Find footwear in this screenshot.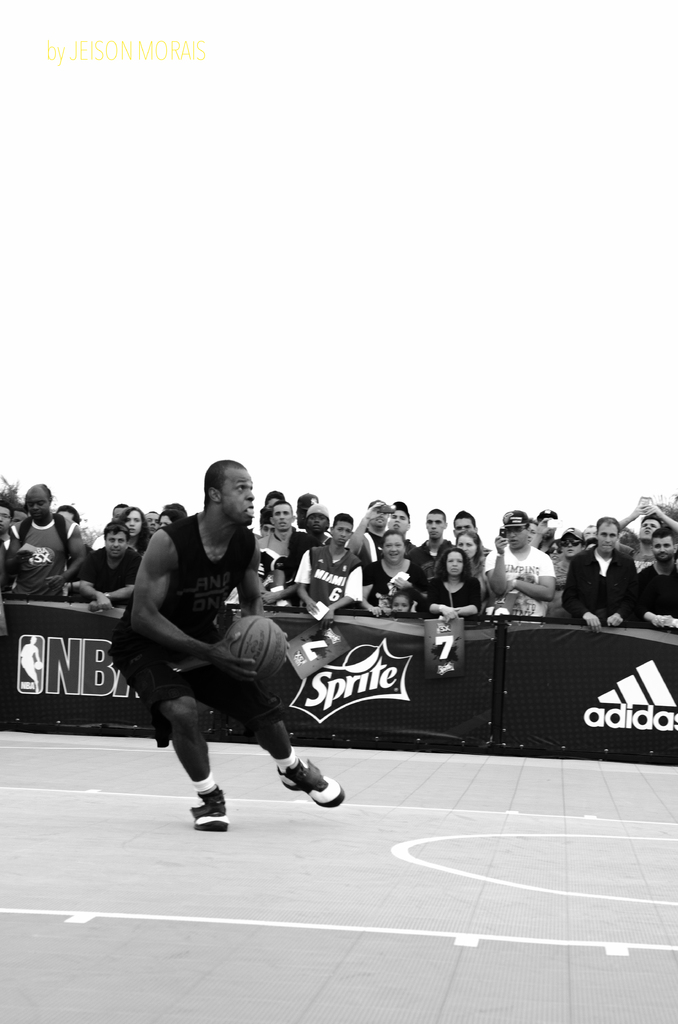
The bounding box for footwear is 275,752,353,807.
